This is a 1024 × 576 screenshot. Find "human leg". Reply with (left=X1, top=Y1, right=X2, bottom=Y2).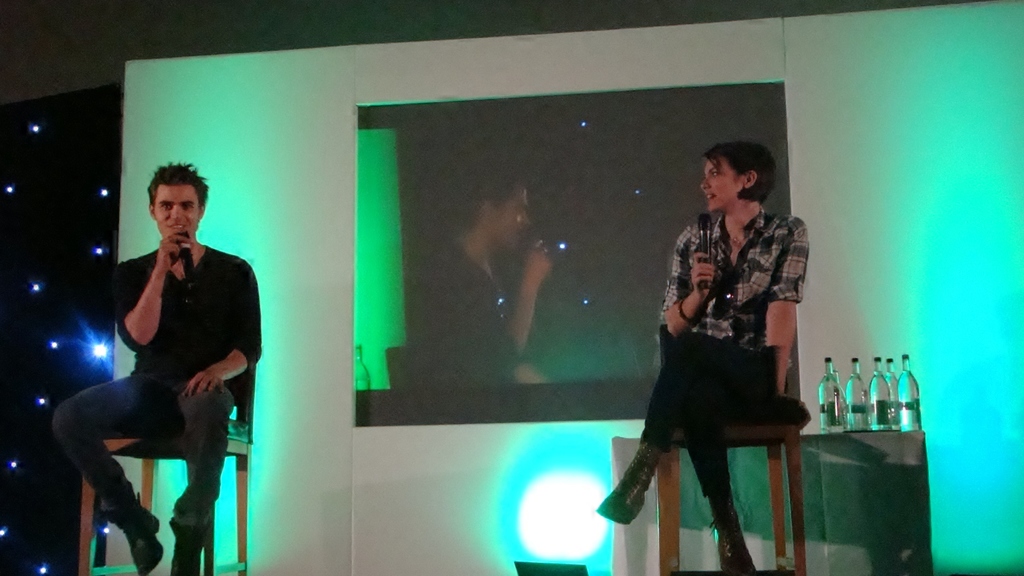
(left=683, top=408, right=753, bottom=573).
